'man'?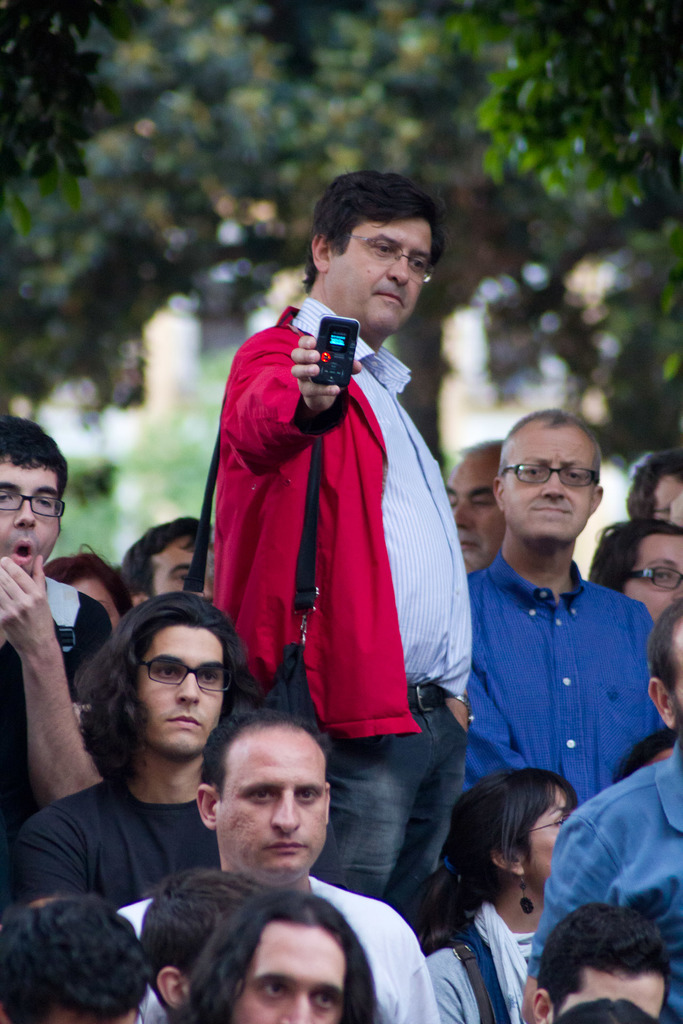
region(75, 597, 259, 897)
